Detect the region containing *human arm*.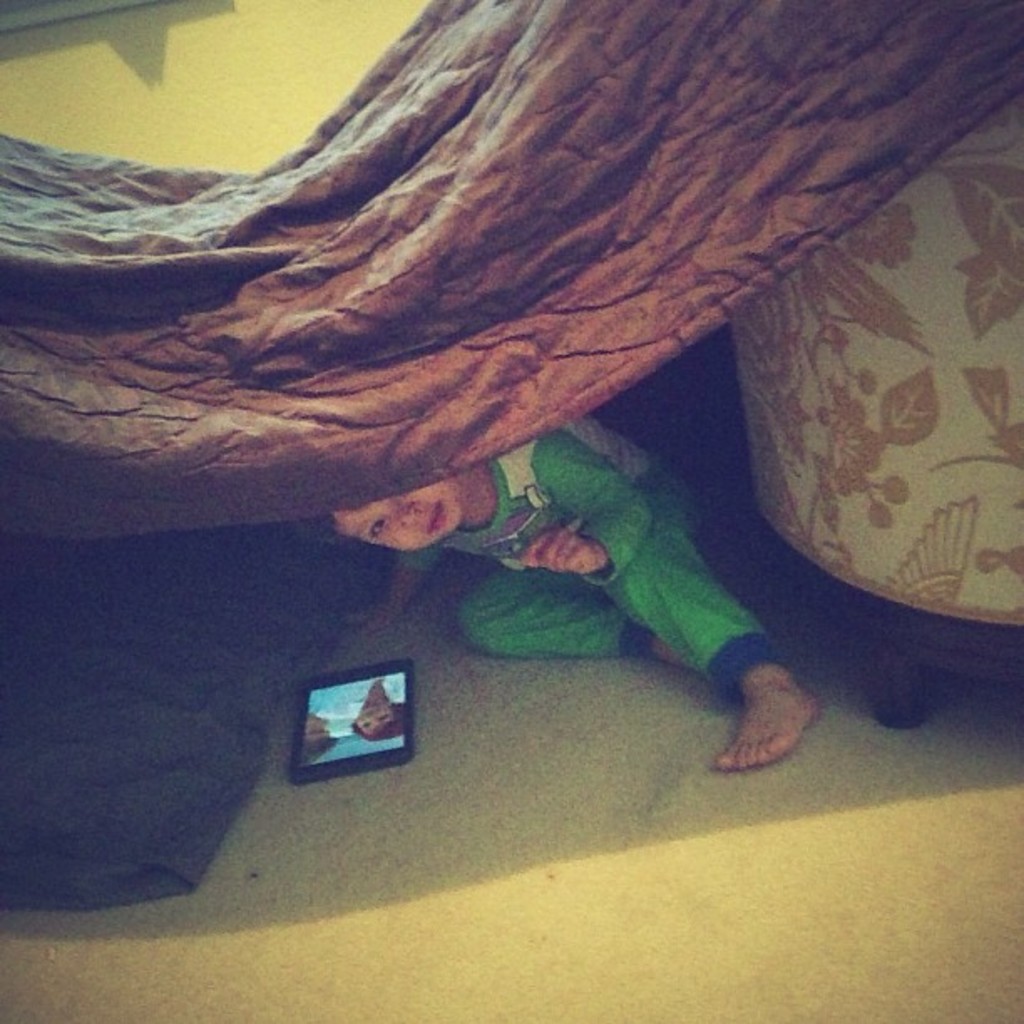
box(341, 535, 452, 634).
